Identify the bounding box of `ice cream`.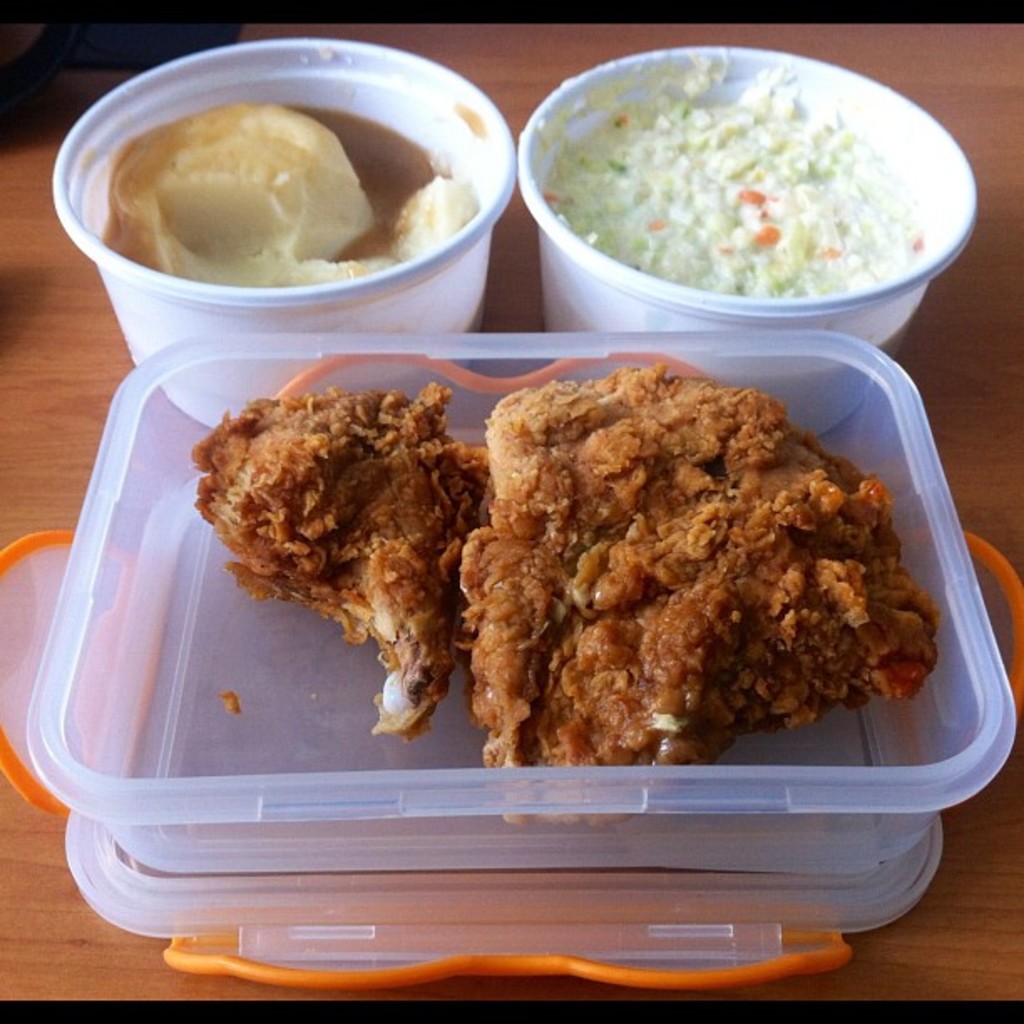
(left=561, top=85, right=922, bottom=305).
